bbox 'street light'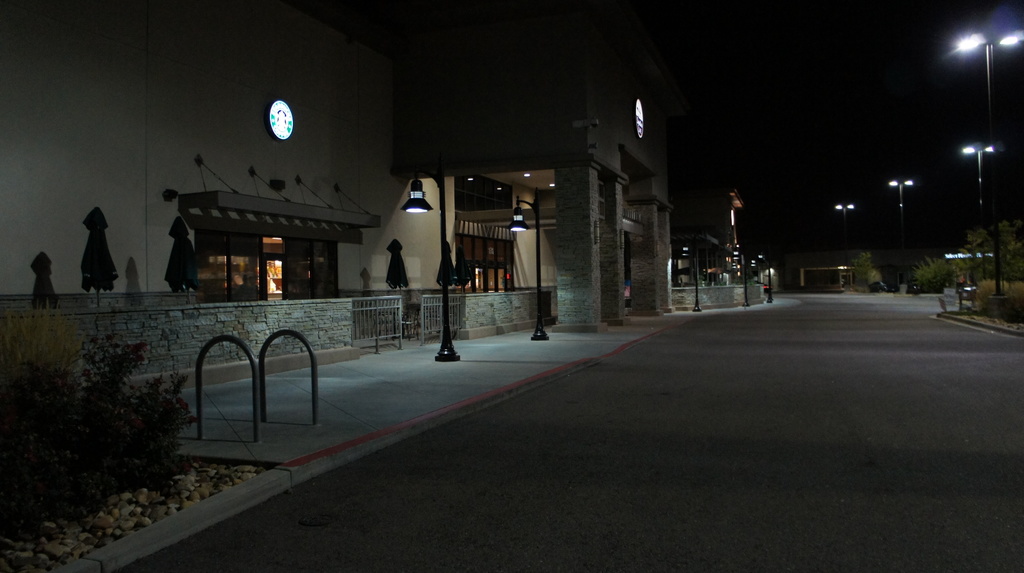
[x1=757, y1=252, x2=772, y2=302]
